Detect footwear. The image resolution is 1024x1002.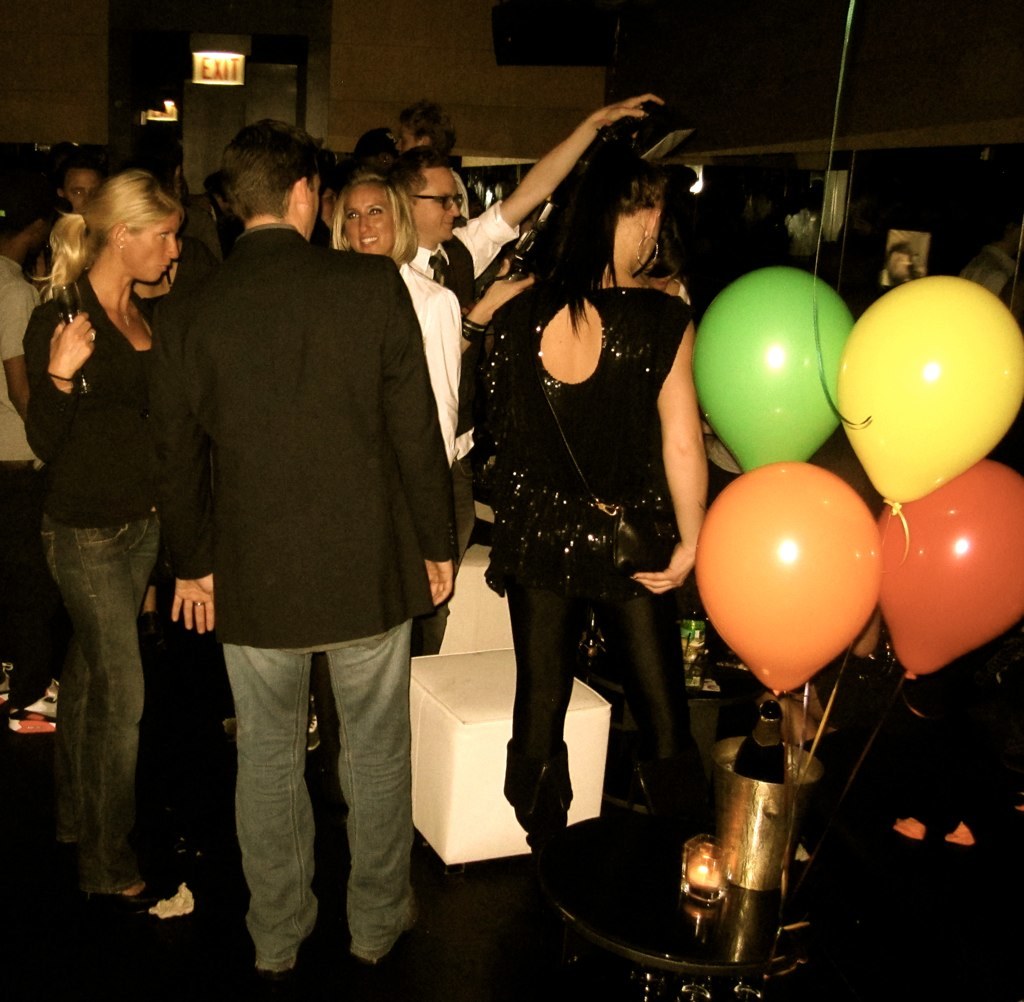
x1=0 y1=668 x2=16 y2=713.
